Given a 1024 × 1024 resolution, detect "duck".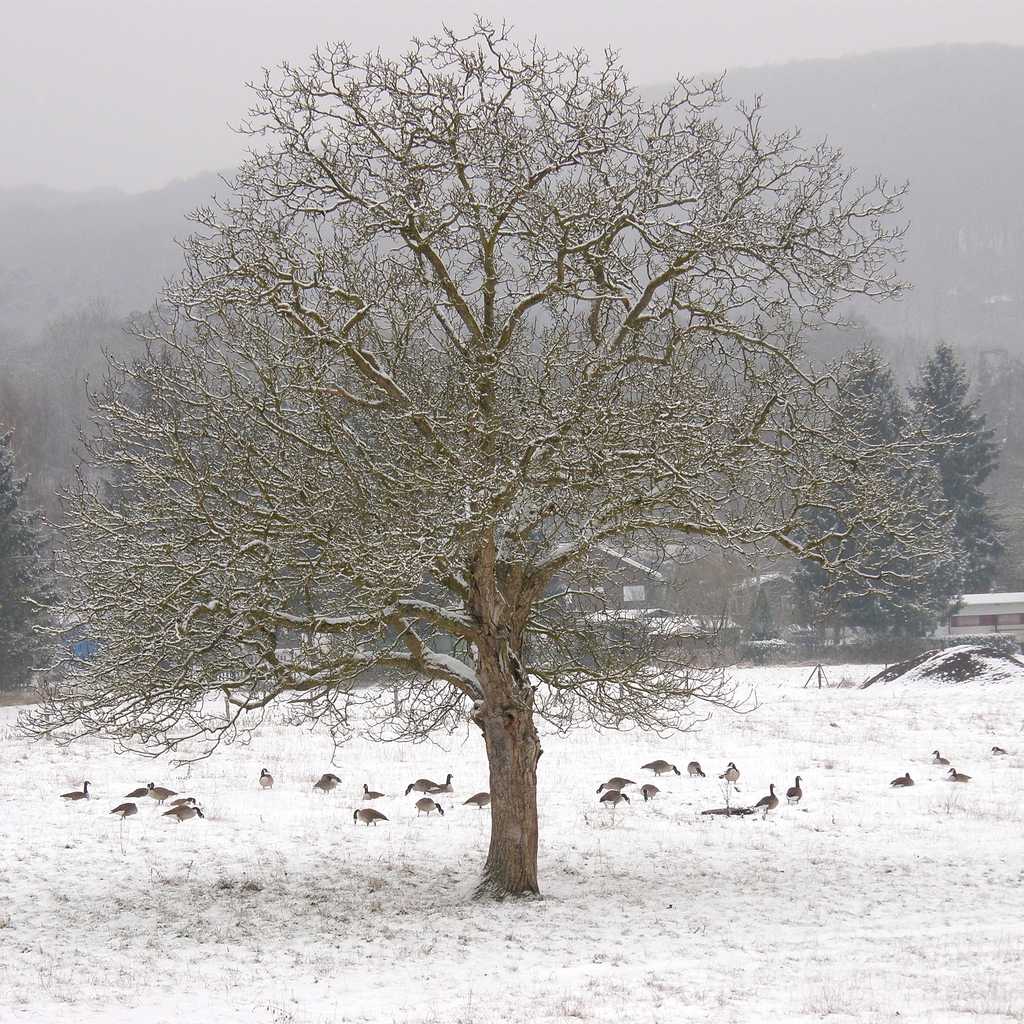
(124,778,155,804).
